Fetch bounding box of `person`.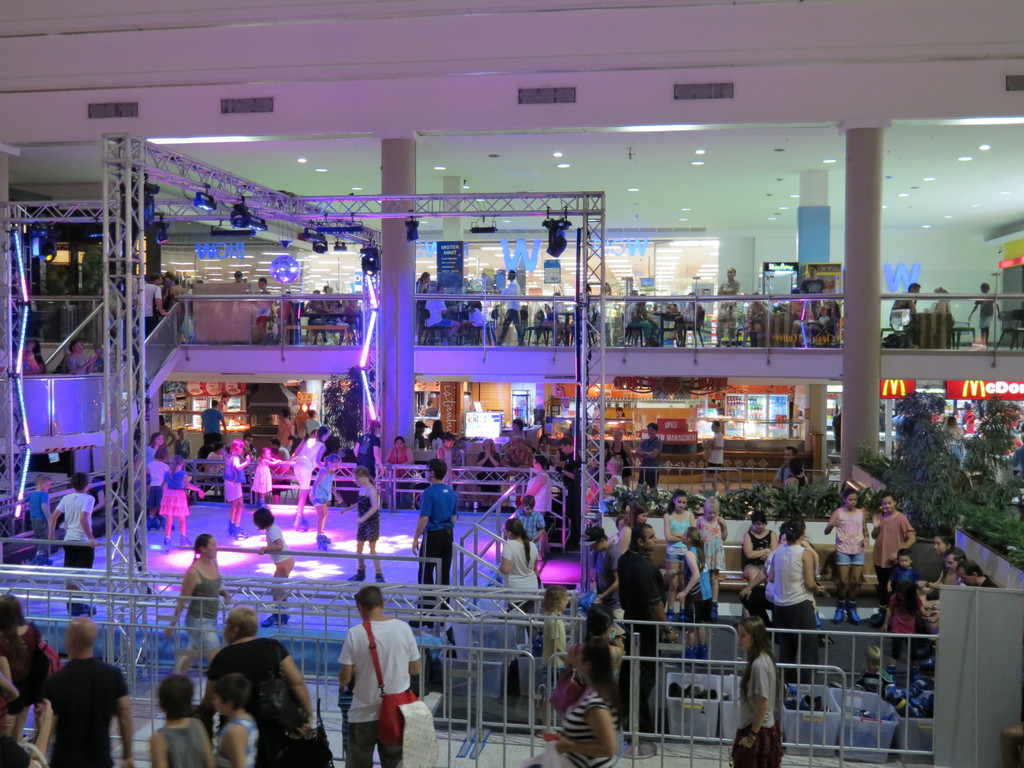
Bbox: [150,671,216,767].
